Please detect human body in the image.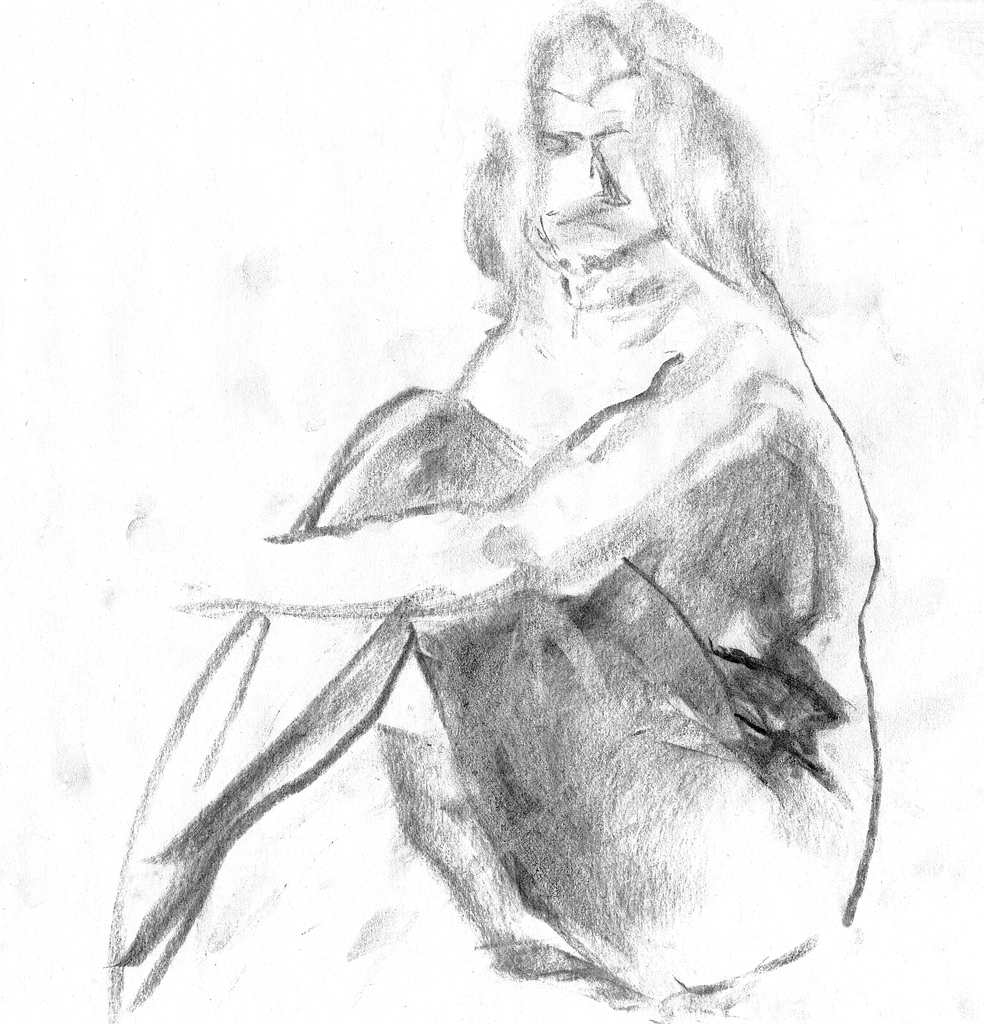
x1=111 y1=6 x2=885 y2=1014.
